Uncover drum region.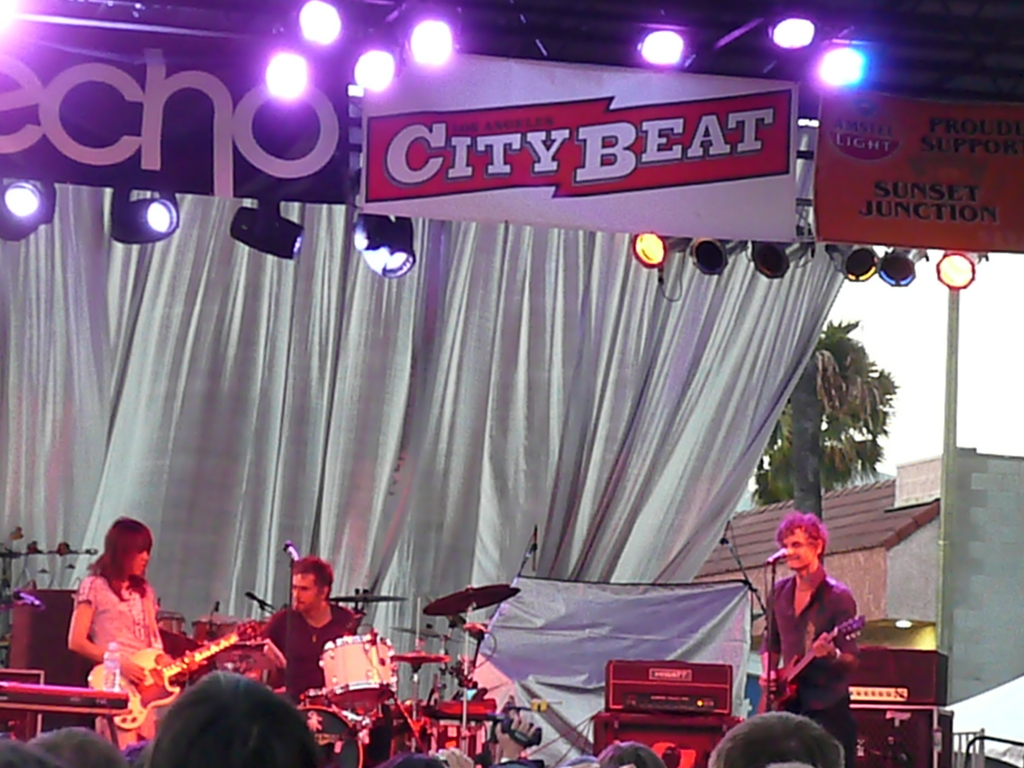
Uncovered: (156,610,186,640).
